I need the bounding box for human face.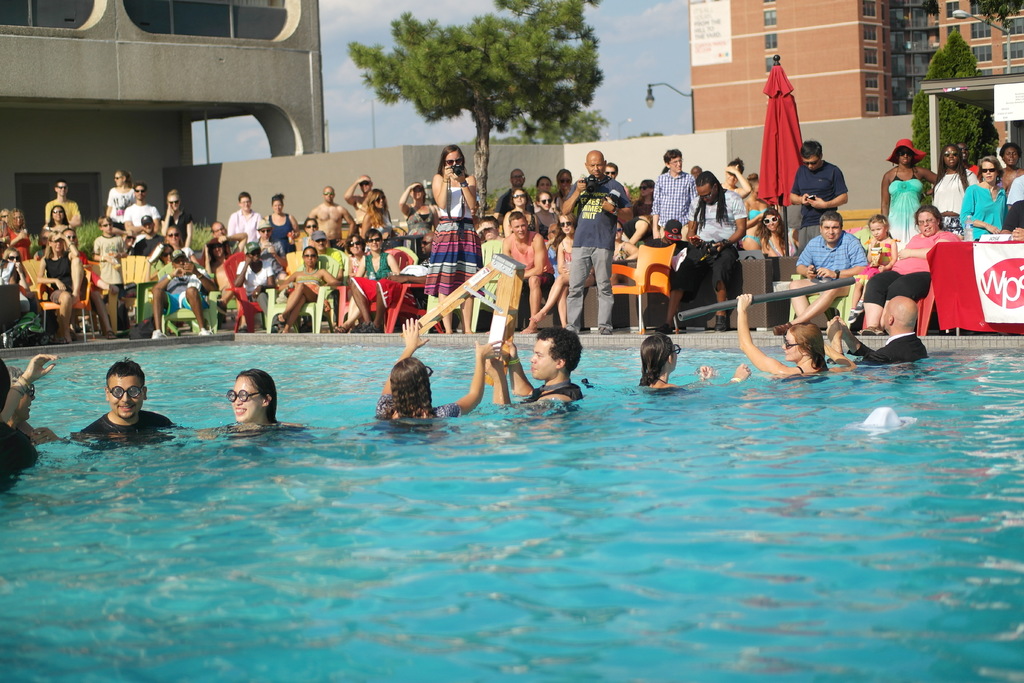
Here it is: crop(664, 339, 676, 370).
